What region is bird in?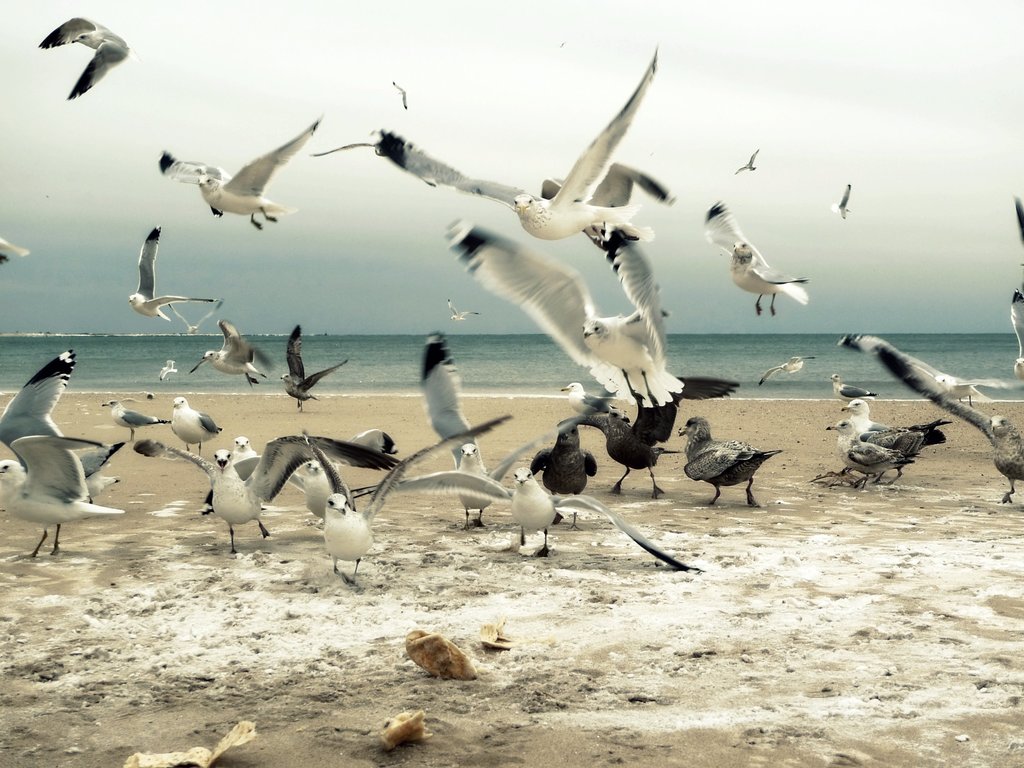
(left=537, top=163, right=678, bottom=234).
